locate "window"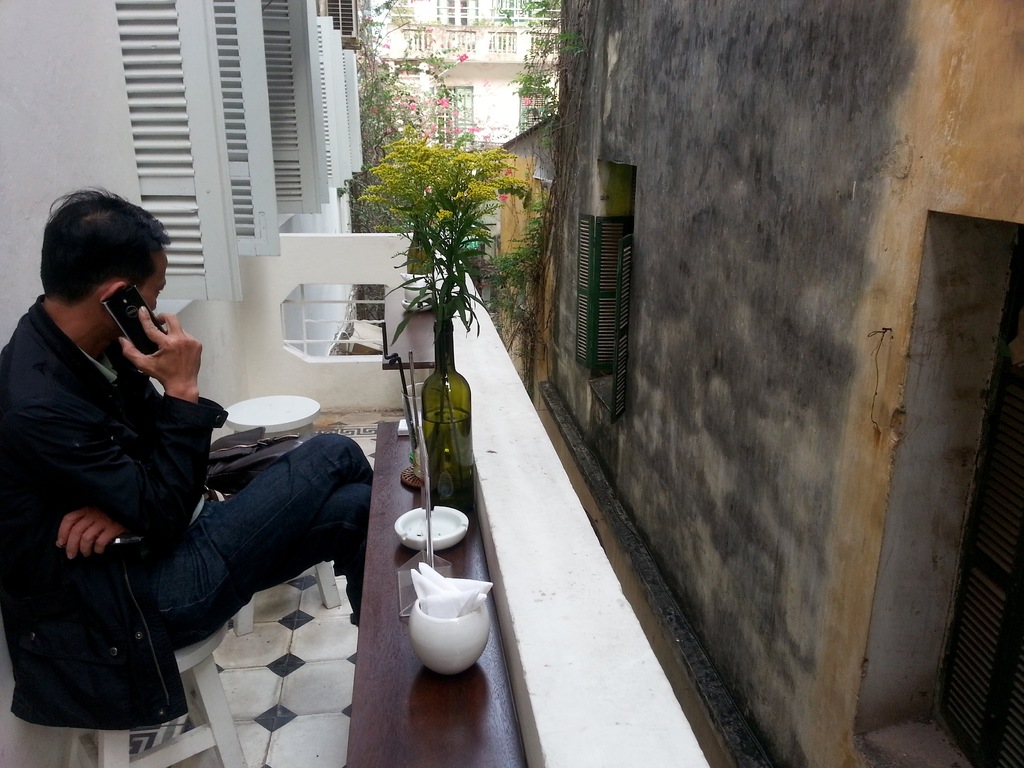
{"x1": 584, "y1": 160, "x2": 636, "y2": 414}
